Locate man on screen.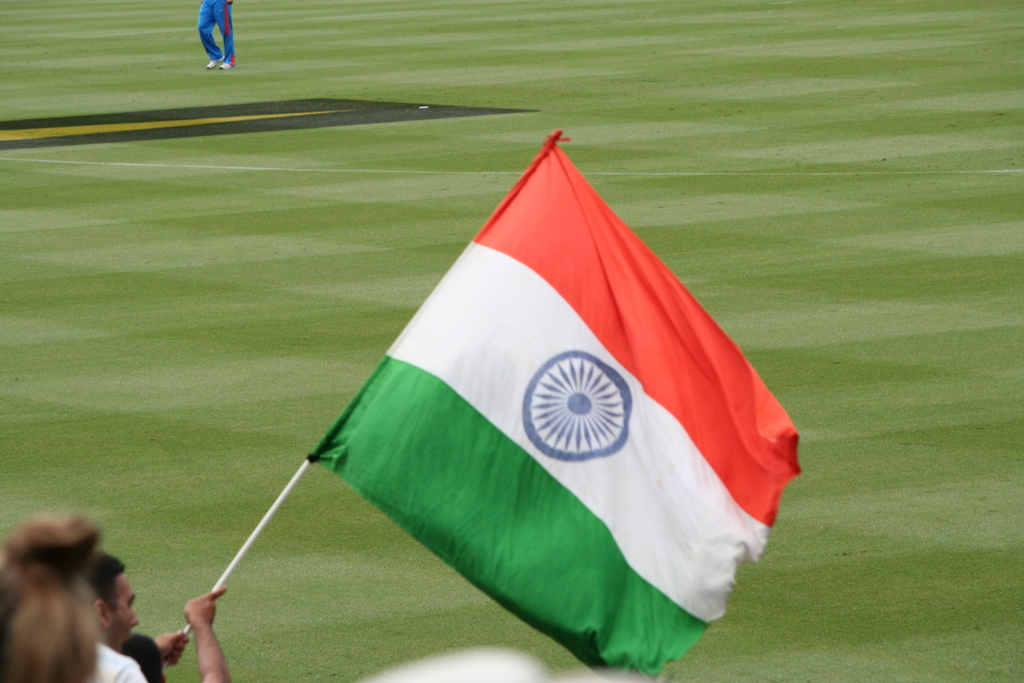
On screen at left=150, top=580, right=228, bottom=682.
